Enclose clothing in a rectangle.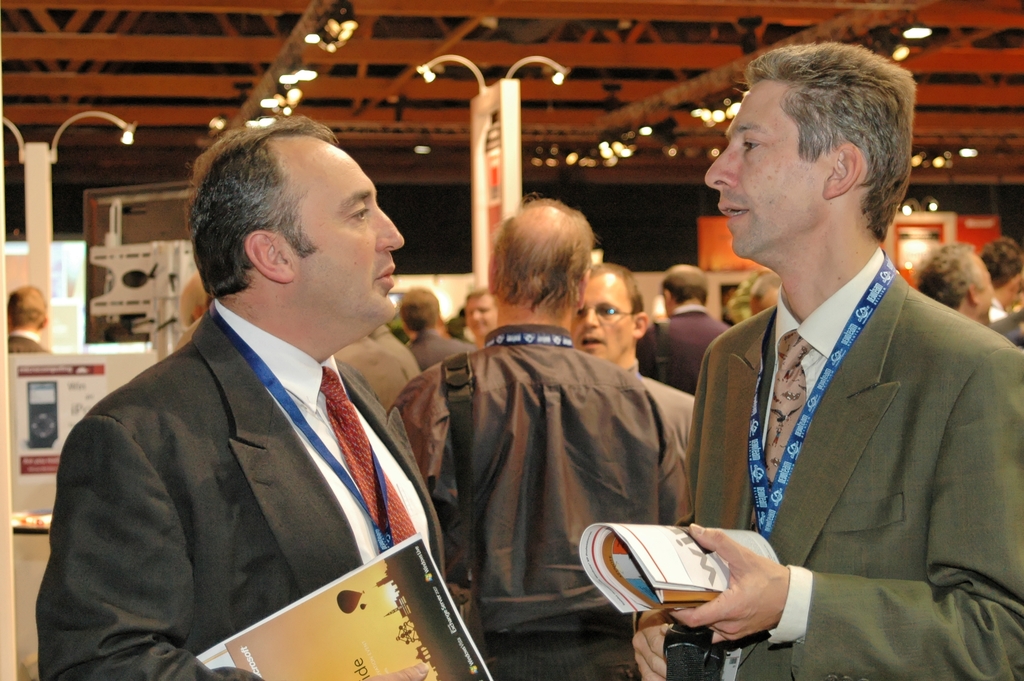
{"x1": 632, "y1": 307, "x2": 735, "y2": 394}.
